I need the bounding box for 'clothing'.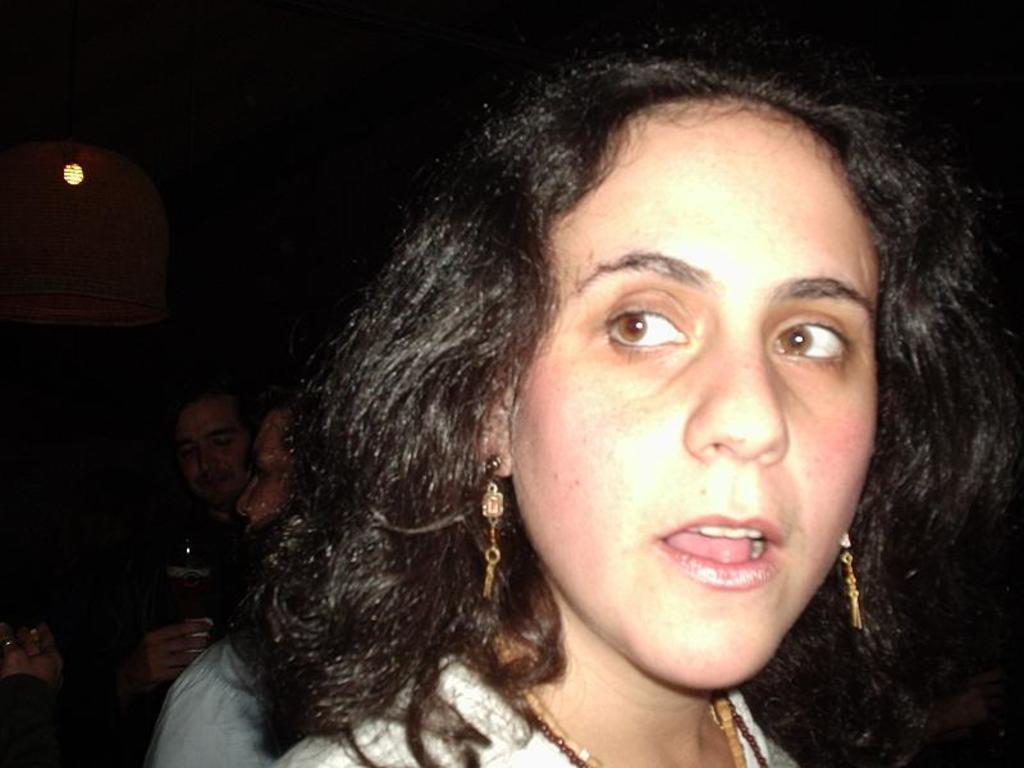
Here it is: {"left": 140, "top": 635, "right": 275, "bottom": 767}.
